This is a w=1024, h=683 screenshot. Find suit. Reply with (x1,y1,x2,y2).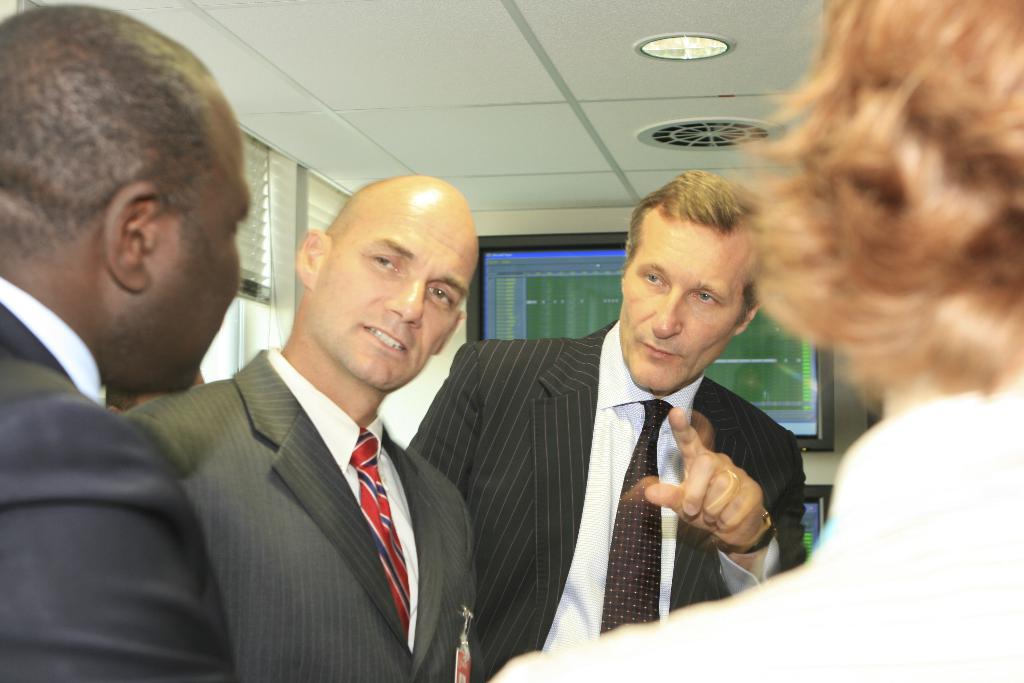
(0,276,236,682).
